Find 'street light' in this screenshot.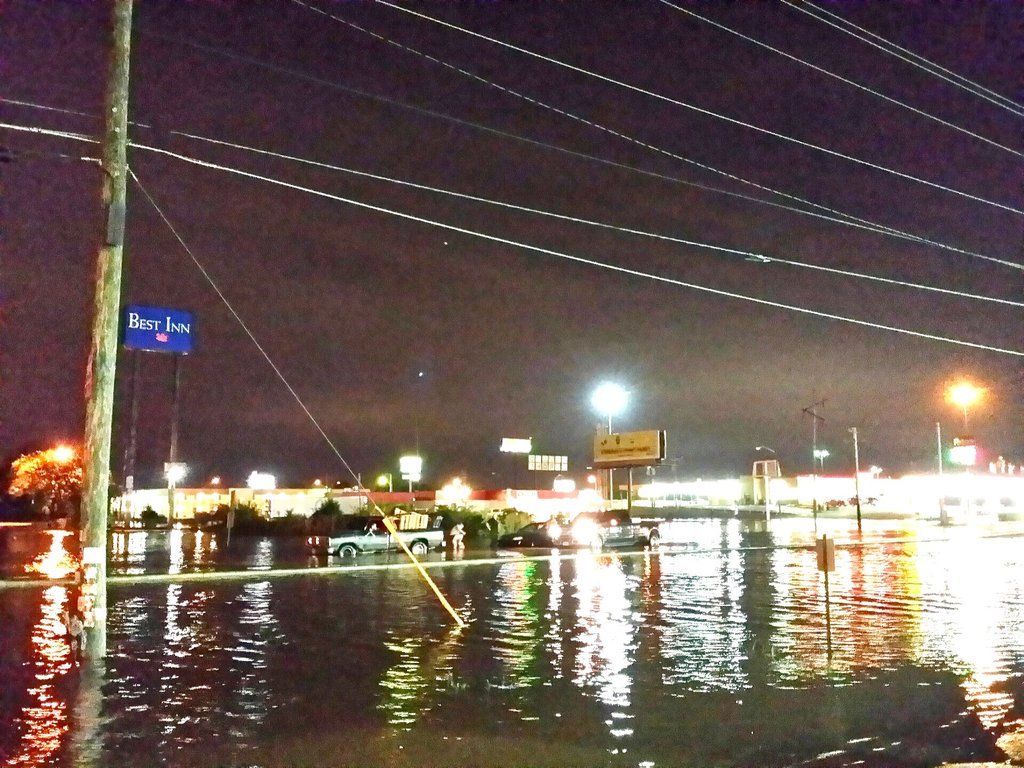
The bounding box for 'street light' is box=[563, 361, 671, 524].
